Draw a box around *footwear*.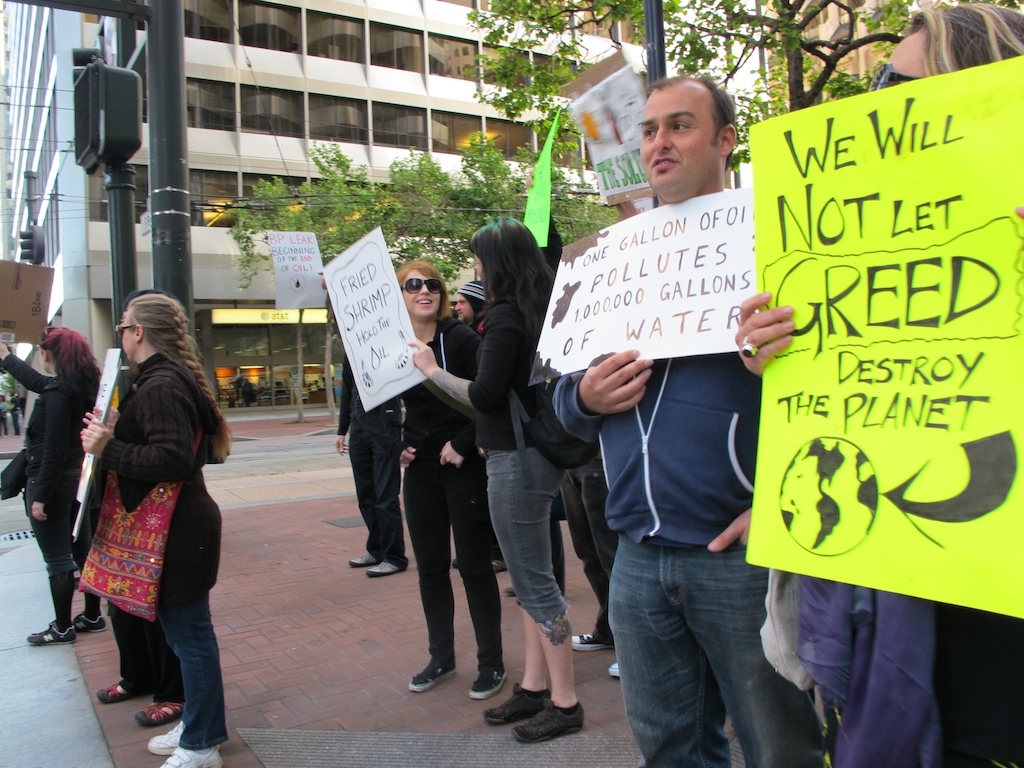
bbox(158, 745, 223, 767).
